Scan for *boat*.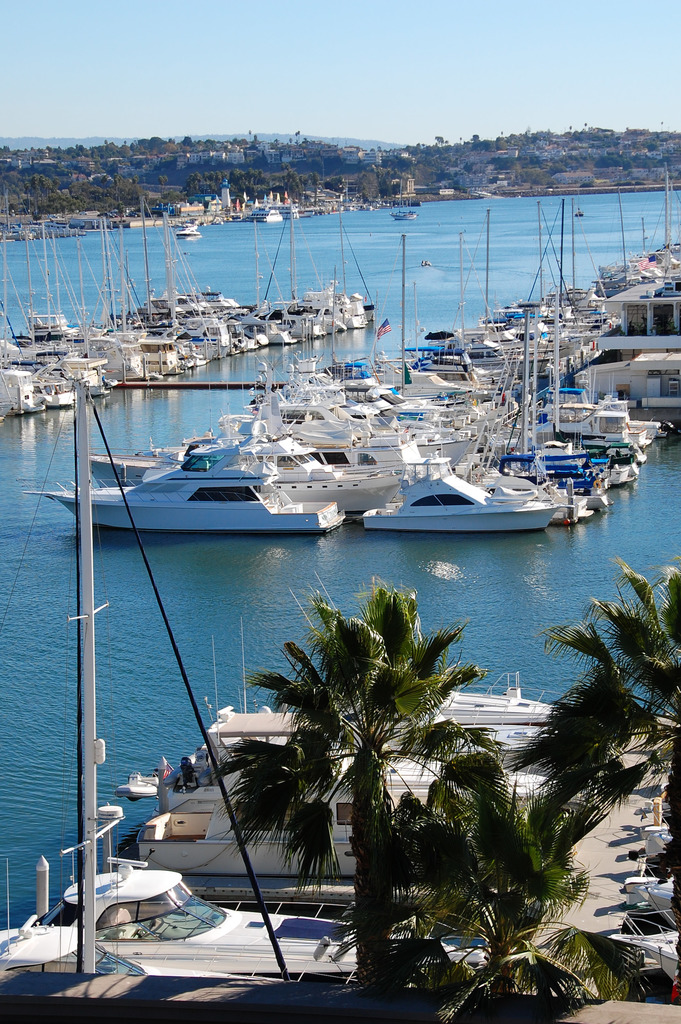
Scan result: bbox=(174, 224, 200, 240).
